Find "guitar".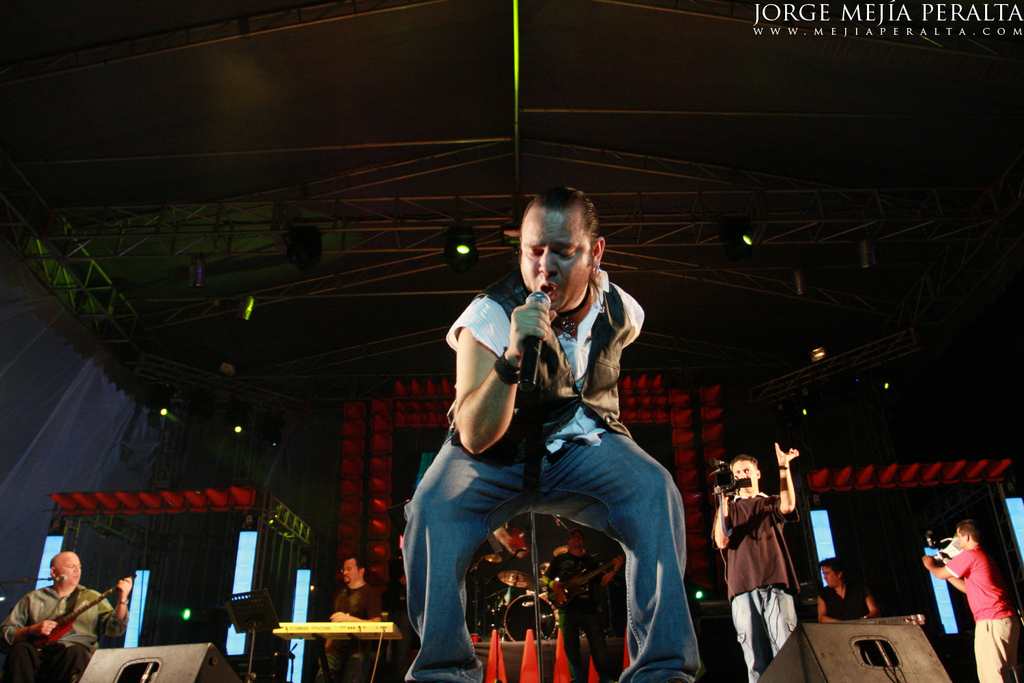
box(545, 548, 622, 608).
